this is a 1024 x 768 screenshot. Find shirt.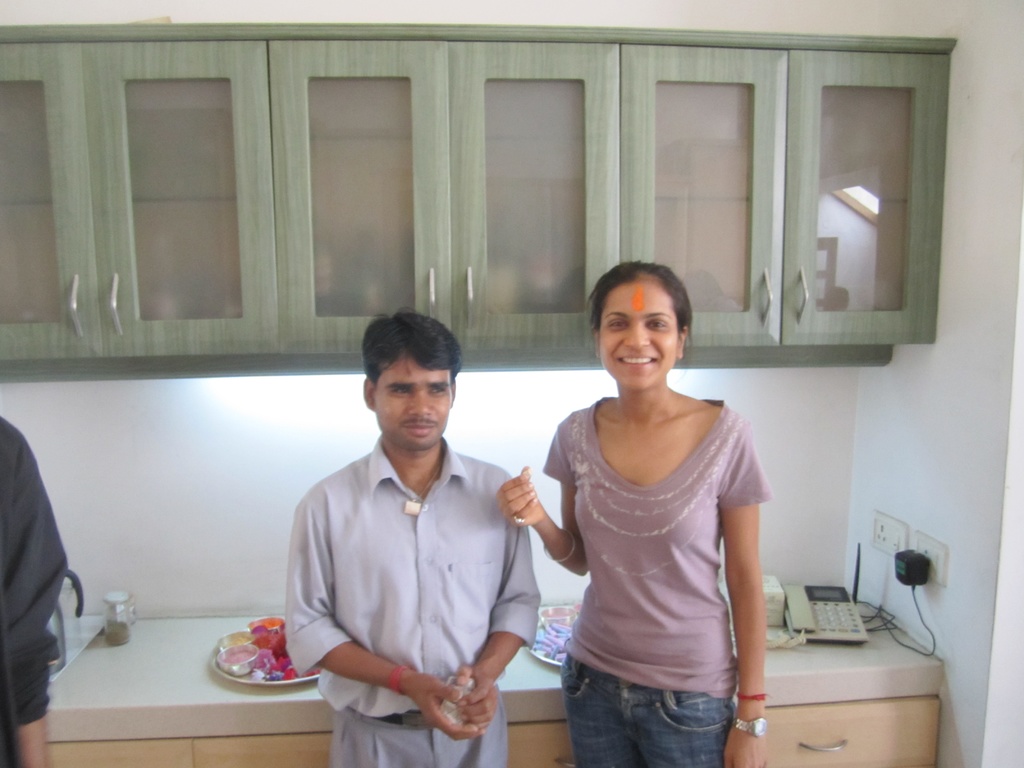
Bounding box: 275:362:550:710.
